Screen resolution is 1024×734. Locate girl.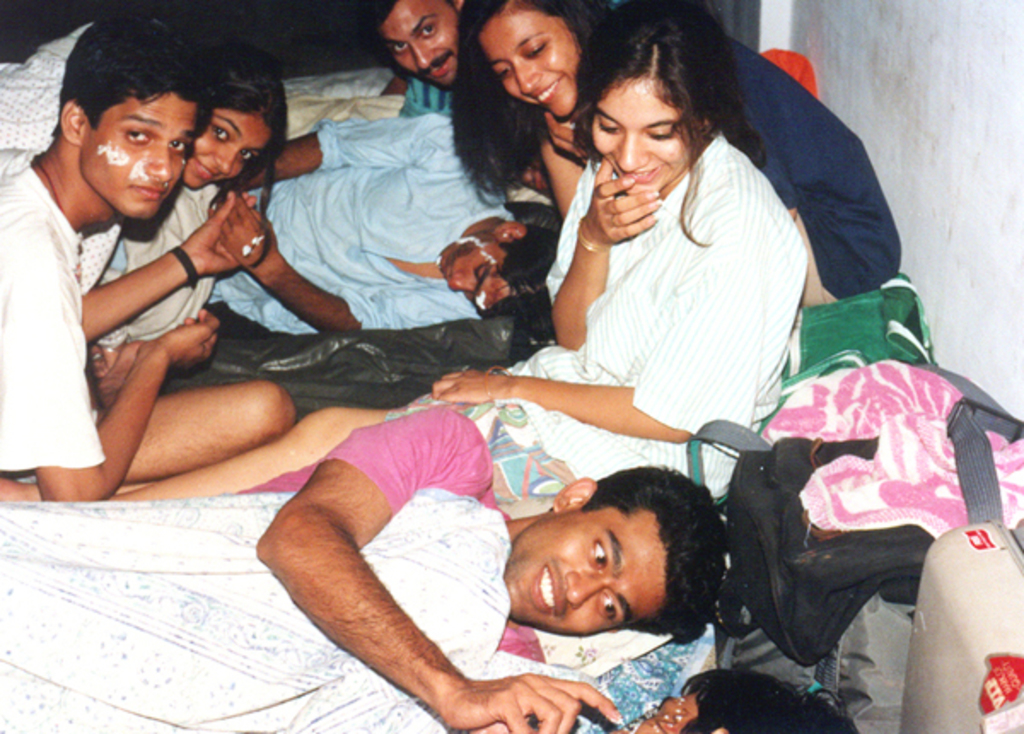
crop(445, 0, 901, 311).
